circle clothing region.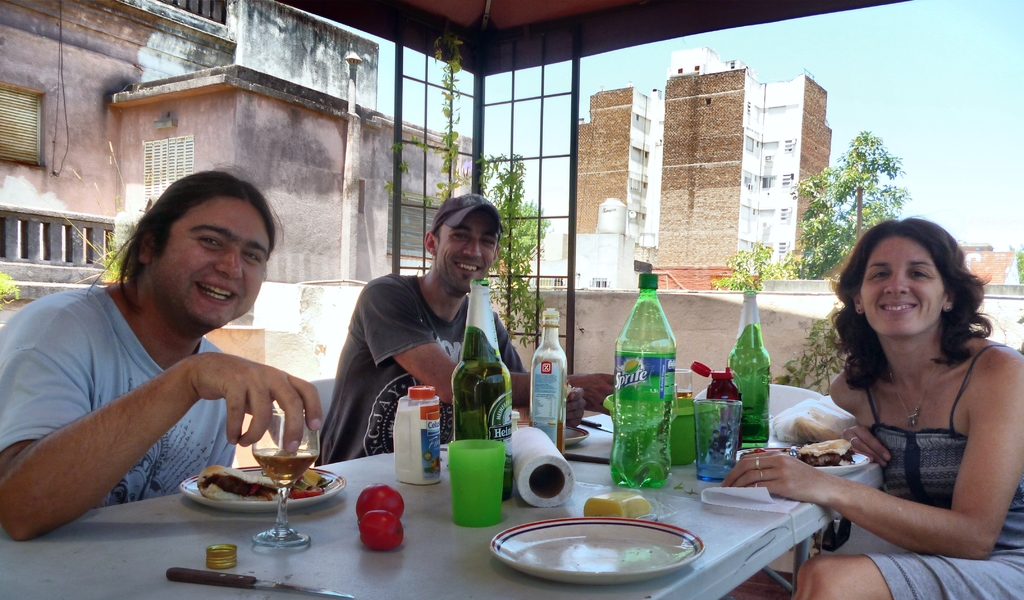
Region: <bbox>310, 269, 521, 459</bbox>.
